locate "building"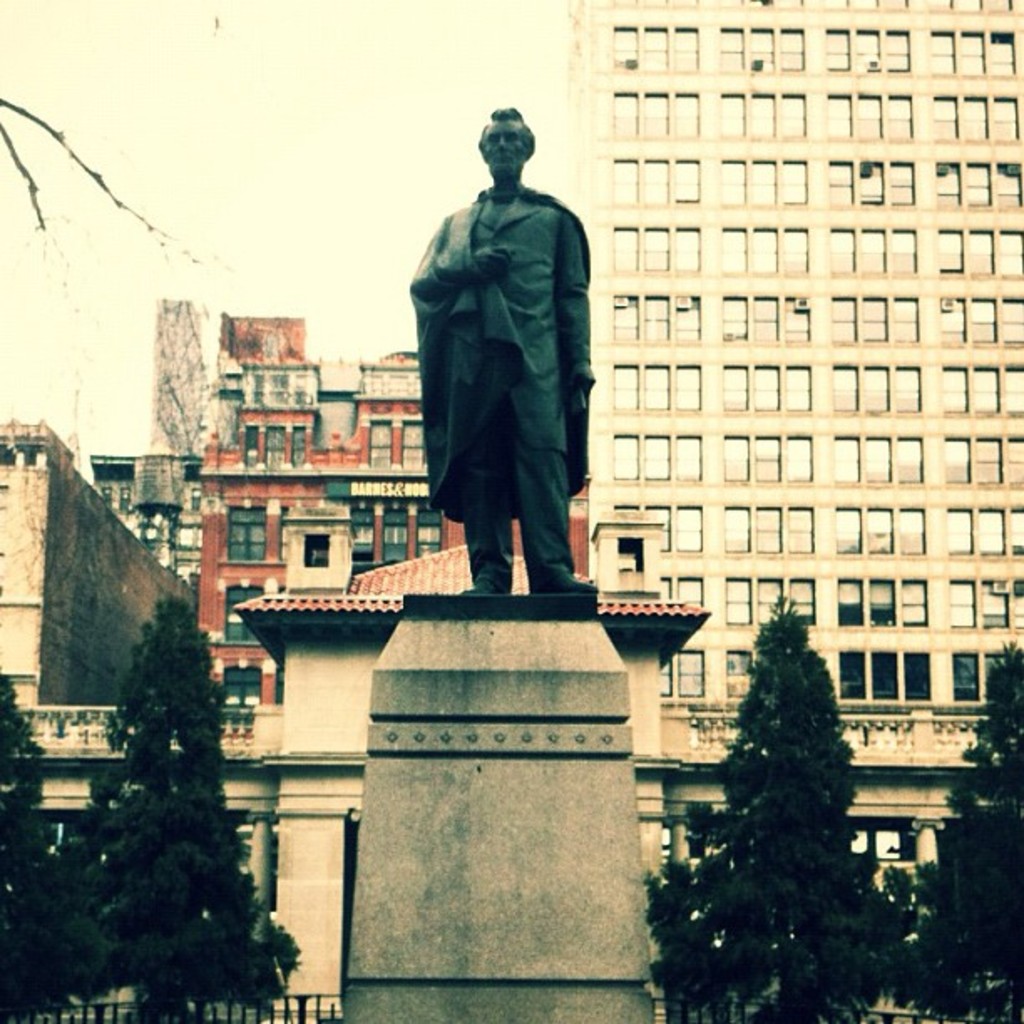
<bbox>566, 0, 1022, 945</bbox>
